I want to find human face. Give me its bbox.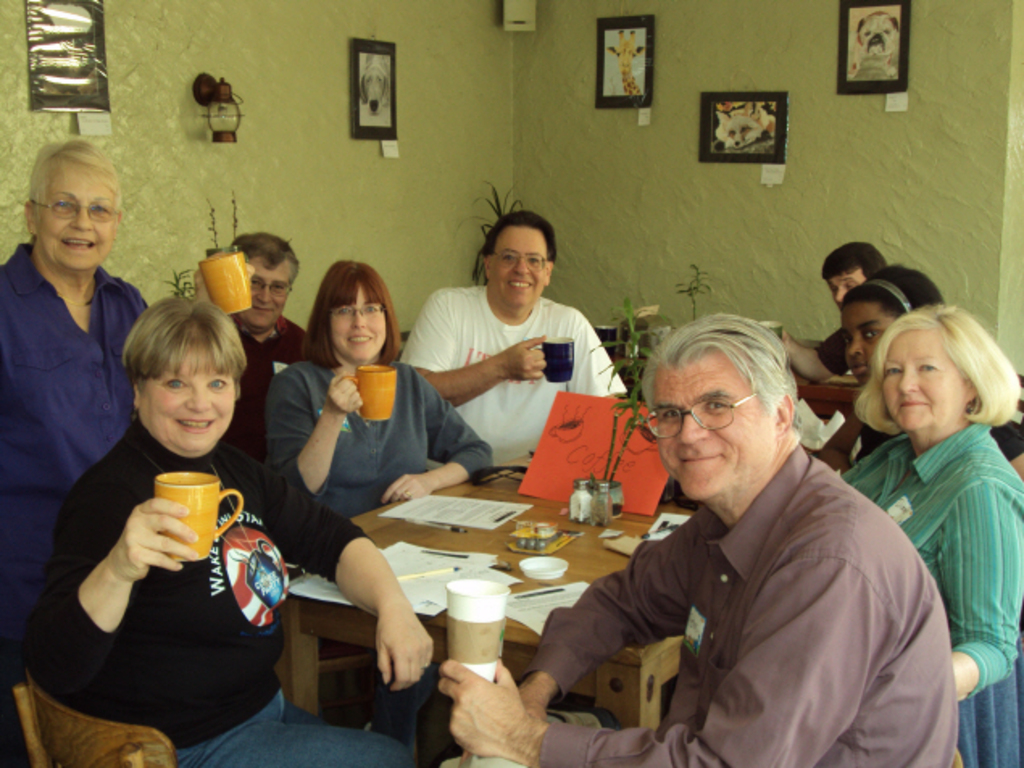
bbox=(331, 289, 385, 358).
